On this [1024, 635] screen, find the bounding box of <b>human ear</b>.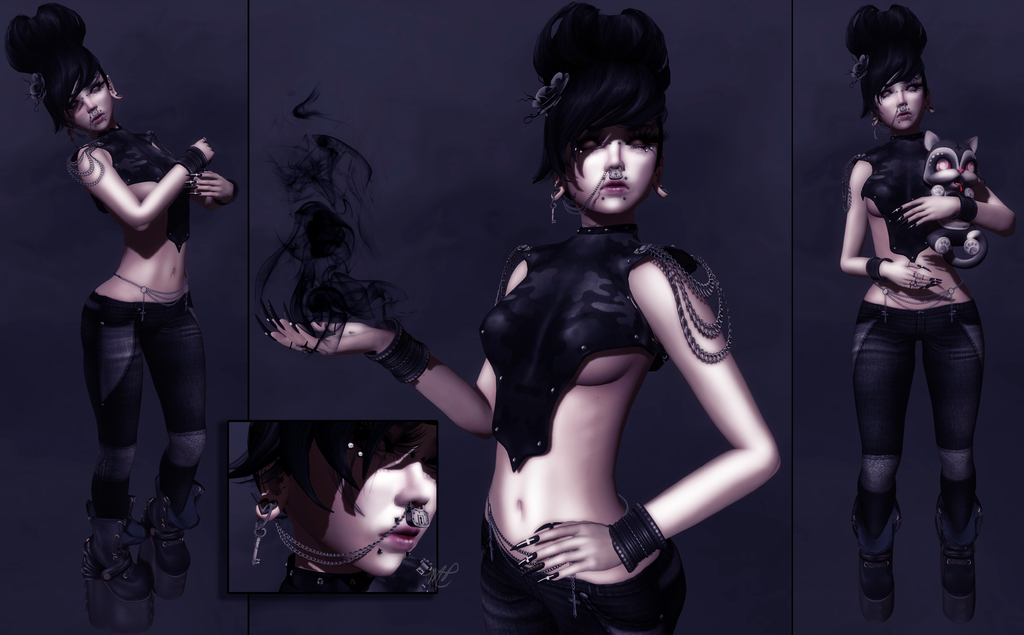
Bounding box: select_region(867, 106, 880, 129).
